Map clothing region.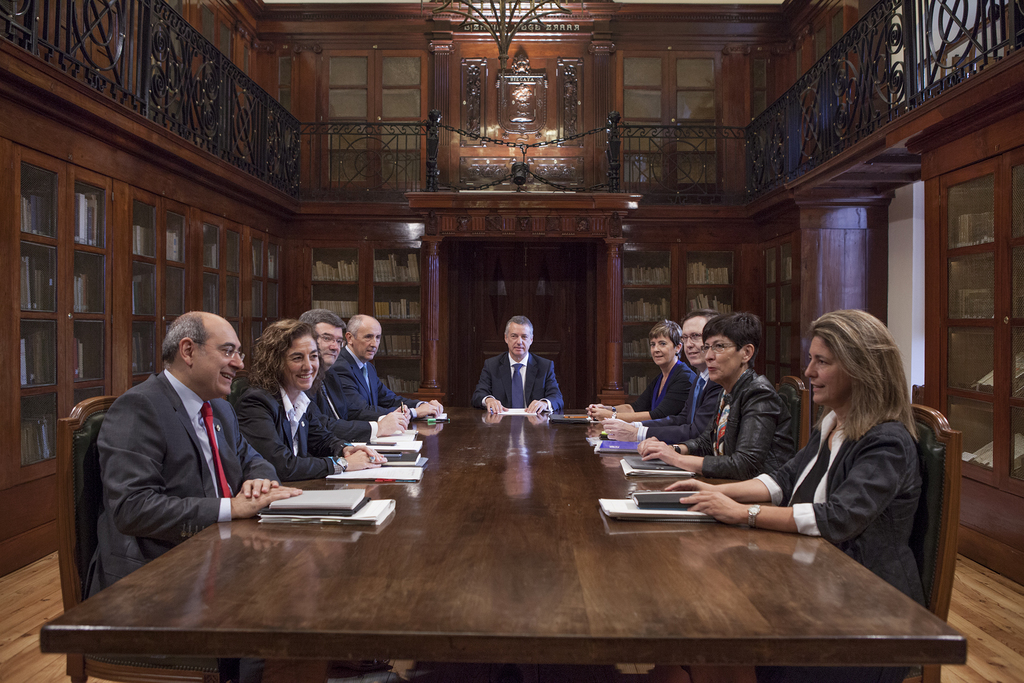
Mapped to {"left": 676, "top": 371, "right": 786, "bottom": 496}.
